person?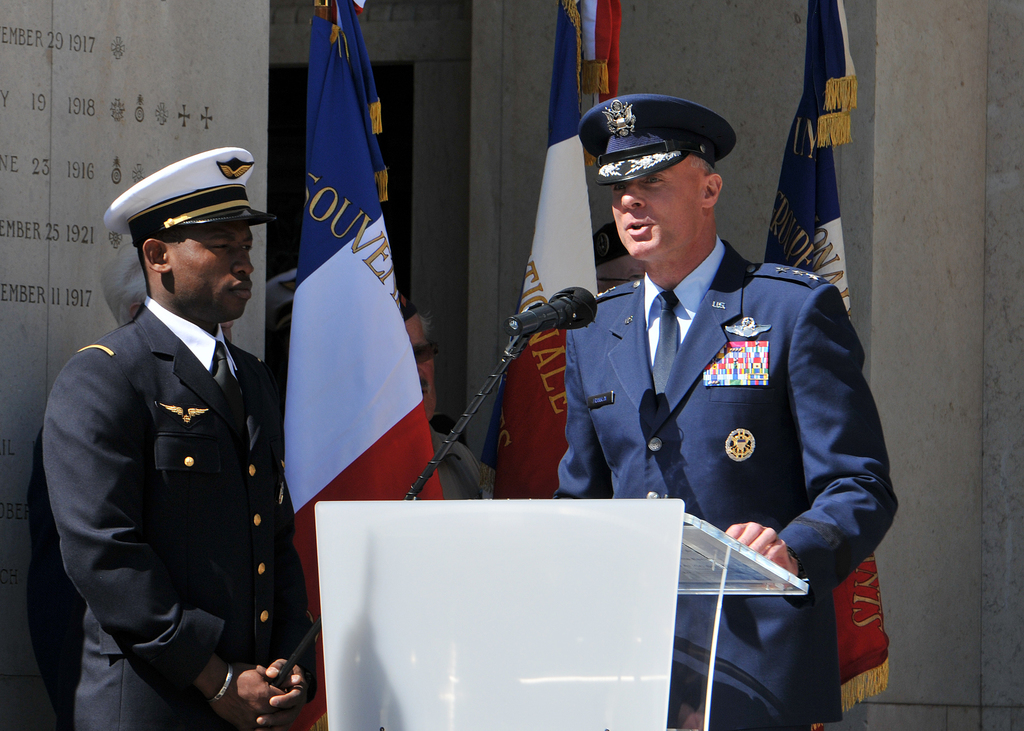
crop(535, 84, 856, 680)
